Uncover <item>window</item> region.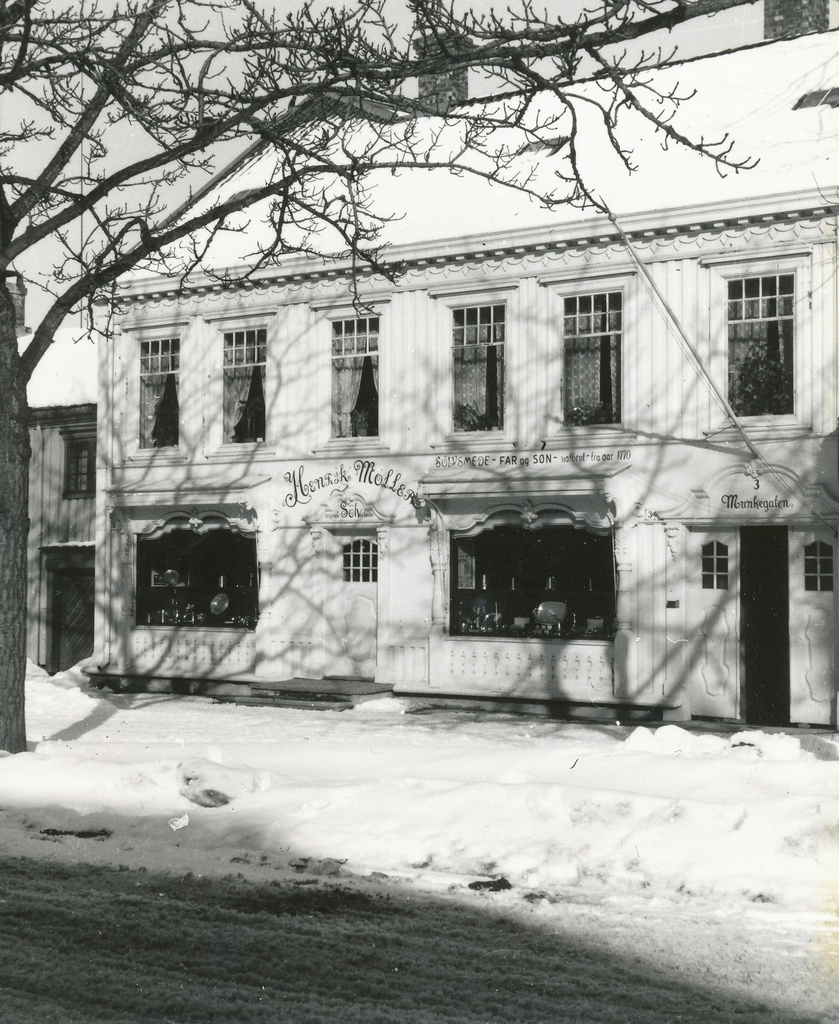
Uncovered: BBox(547, 284, 623, 434).
